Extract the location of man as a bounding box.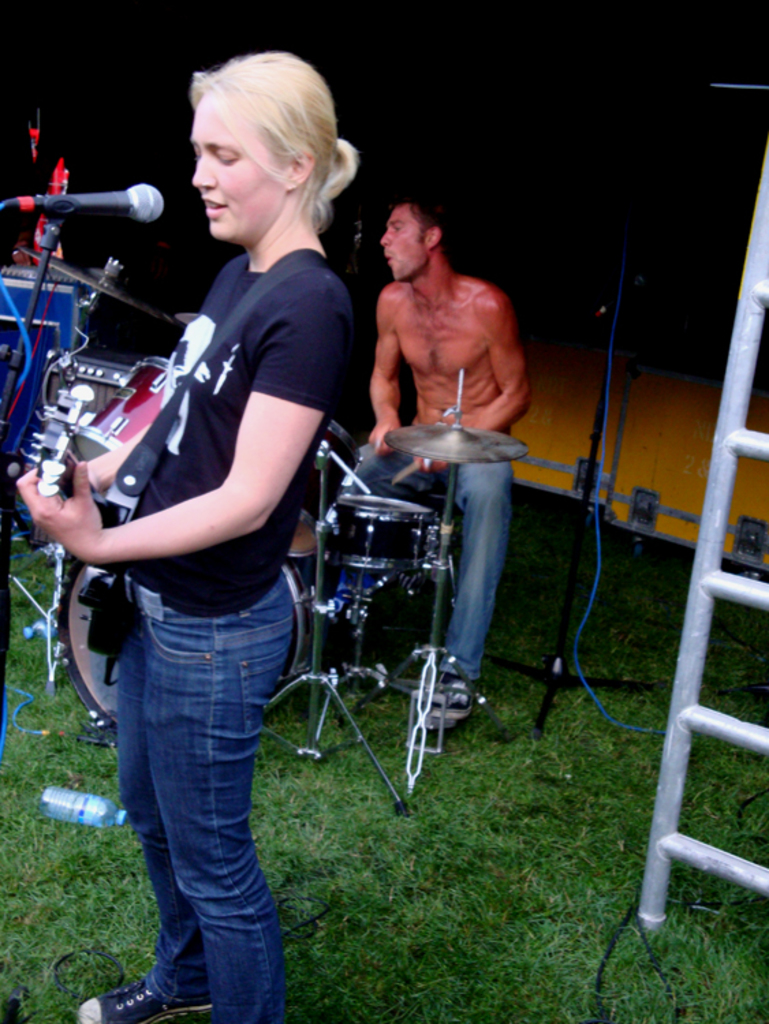
rect(321, 190, 533, 720).
